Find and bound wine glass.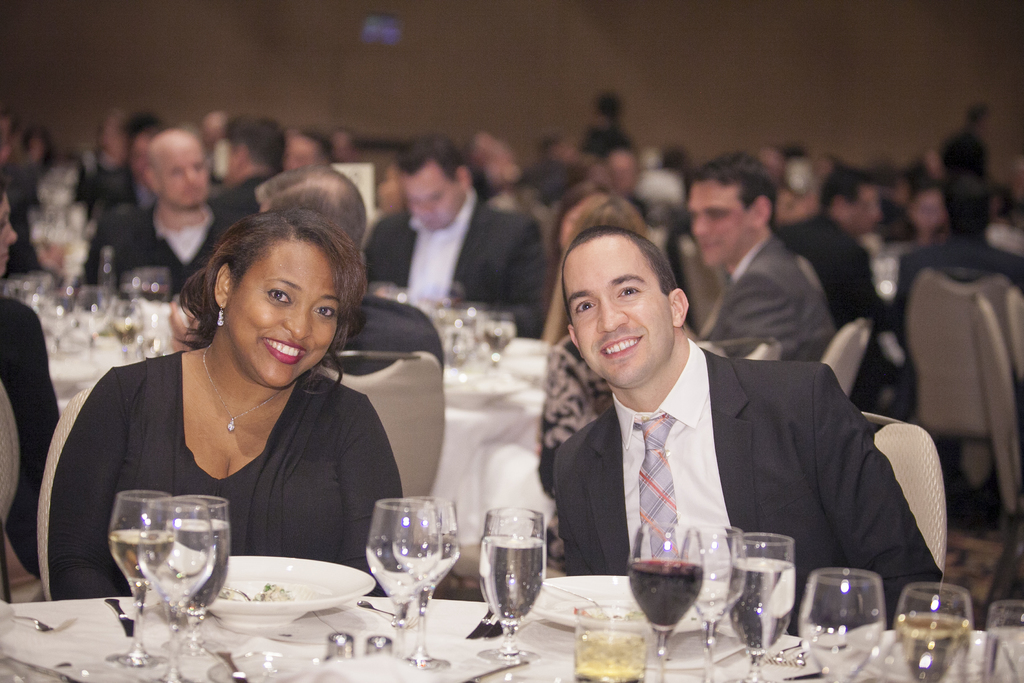
Bound: l=368, t=498, r=436, b=648.
